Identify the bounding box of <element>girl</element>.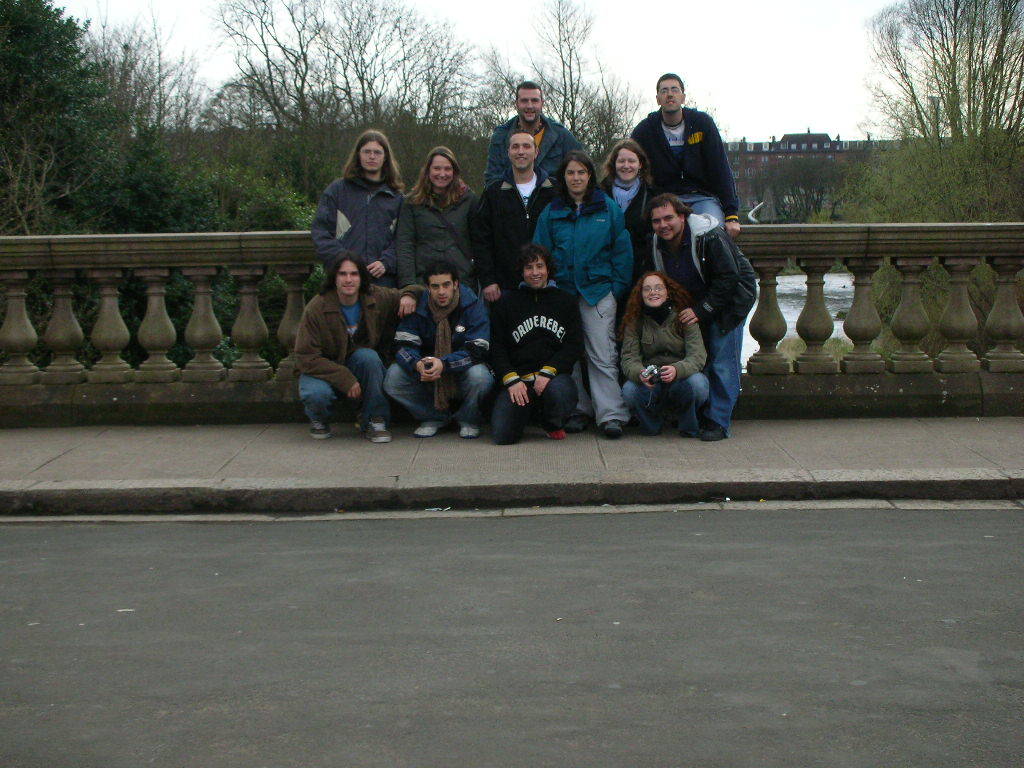
Rect(396, 147, 482, 280).
